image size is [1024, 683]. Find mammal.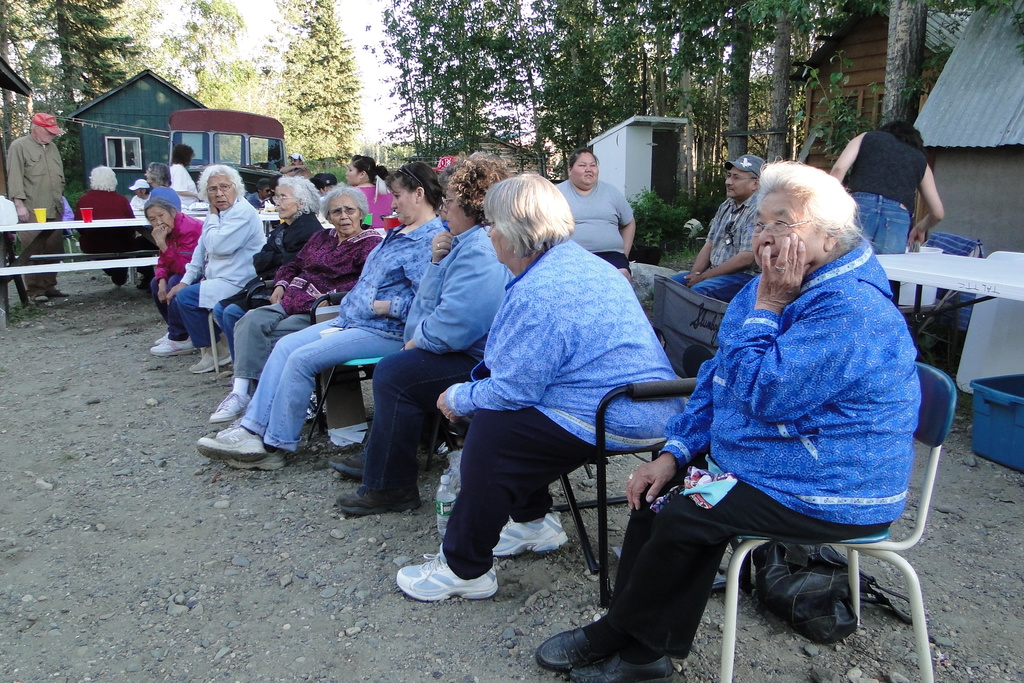
(left=552, top=145, right=636, bottom=284).
